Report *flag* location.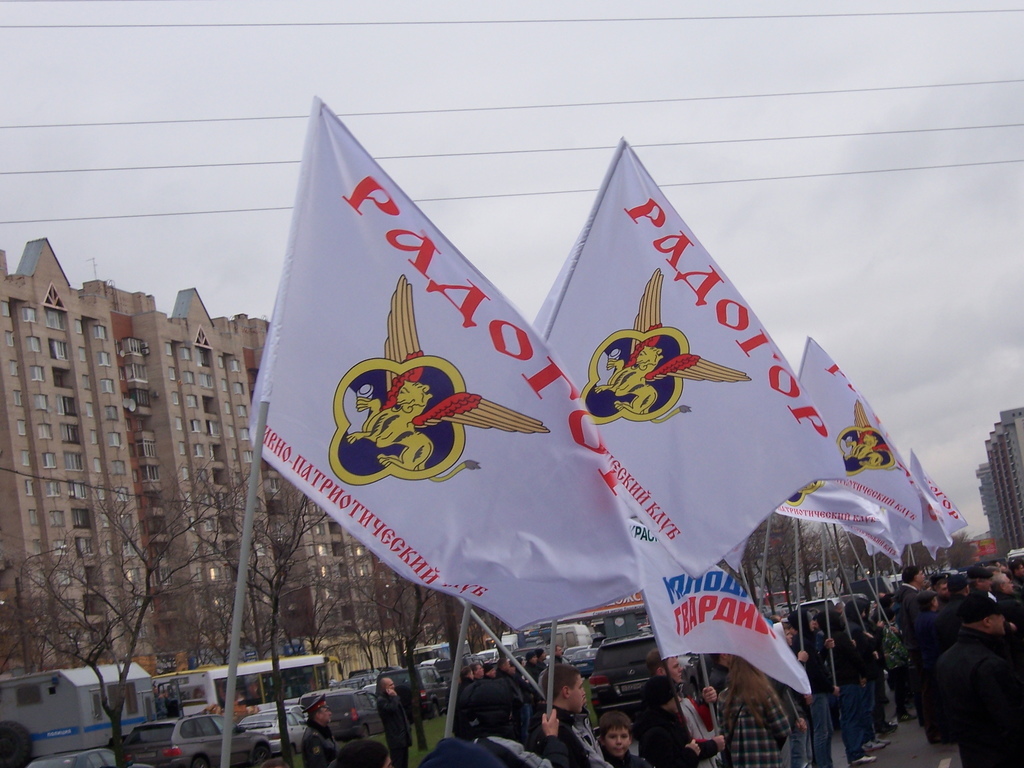
Report: 530:134:850:577.
